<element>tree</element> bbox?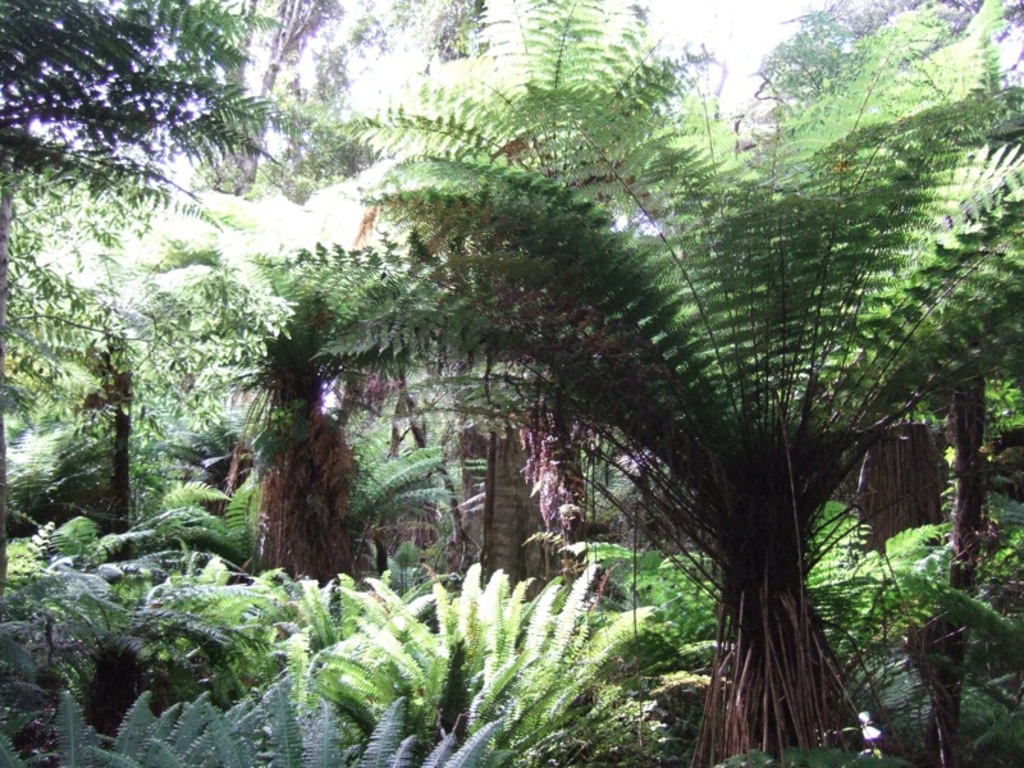
x1=143, y1=723, x2=1023, y2=767
